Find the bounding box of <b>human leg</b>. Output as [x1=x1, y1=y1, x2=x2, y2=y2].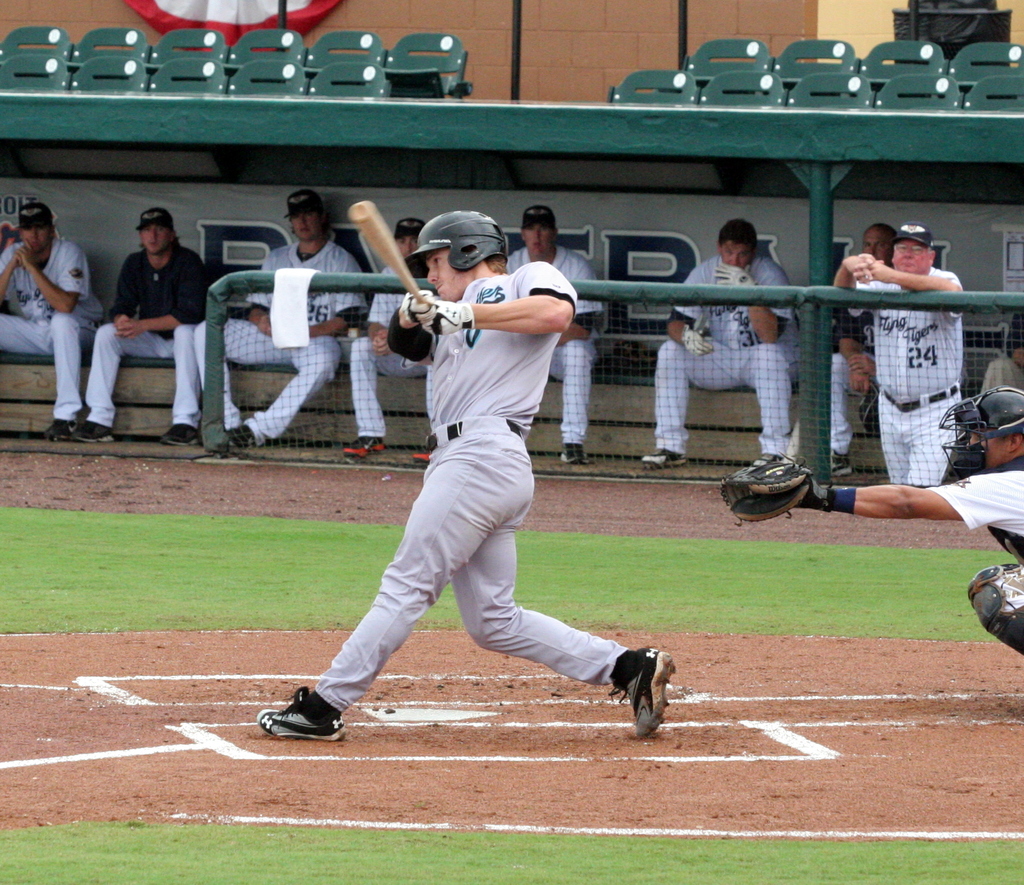
[x1=736, y1=345, x2=798, y2=462].
